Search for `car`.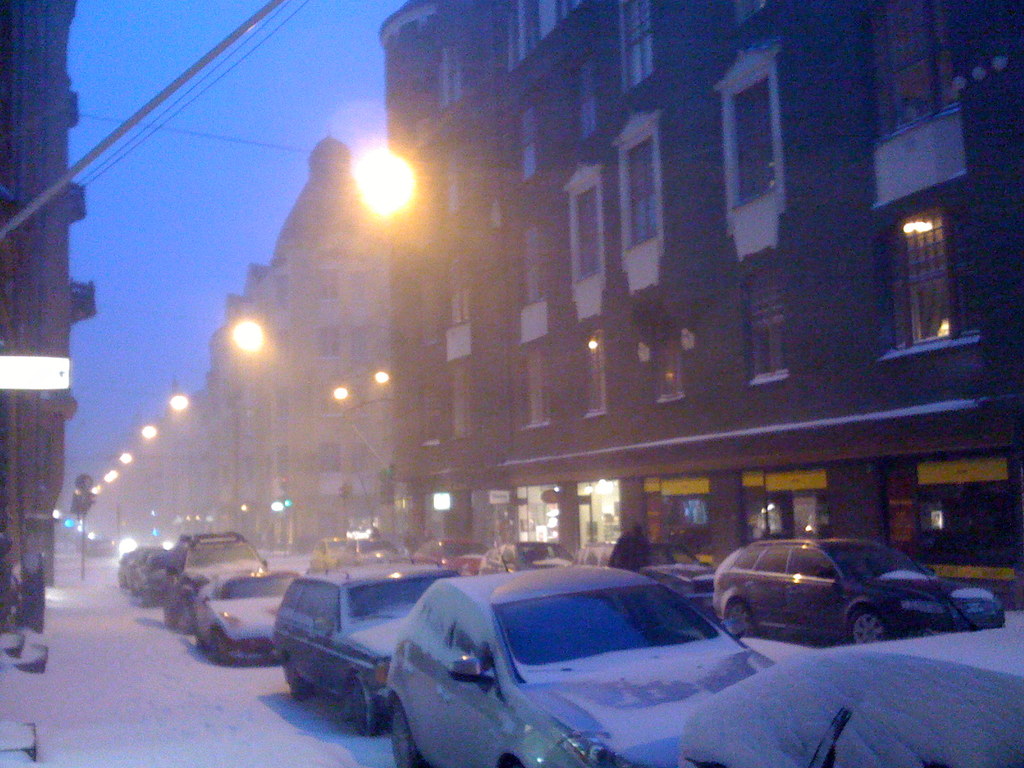
Found at BBox(683, 536, 994, 655).
